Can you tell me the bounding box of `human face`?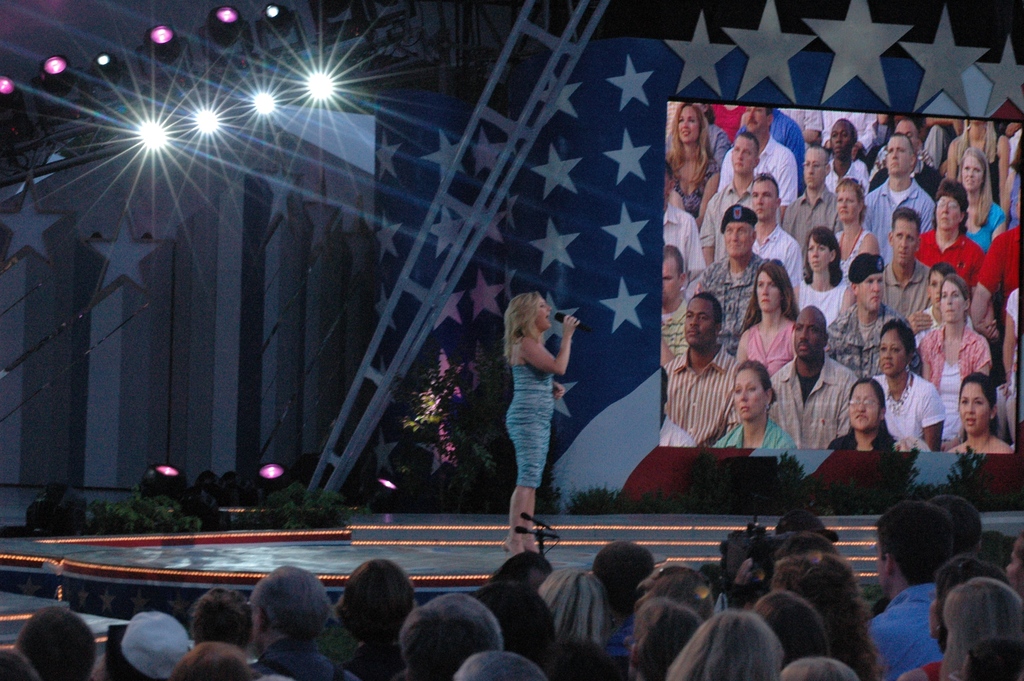
pyautogui.locateOnScreen(930, 270, 947, 311).
